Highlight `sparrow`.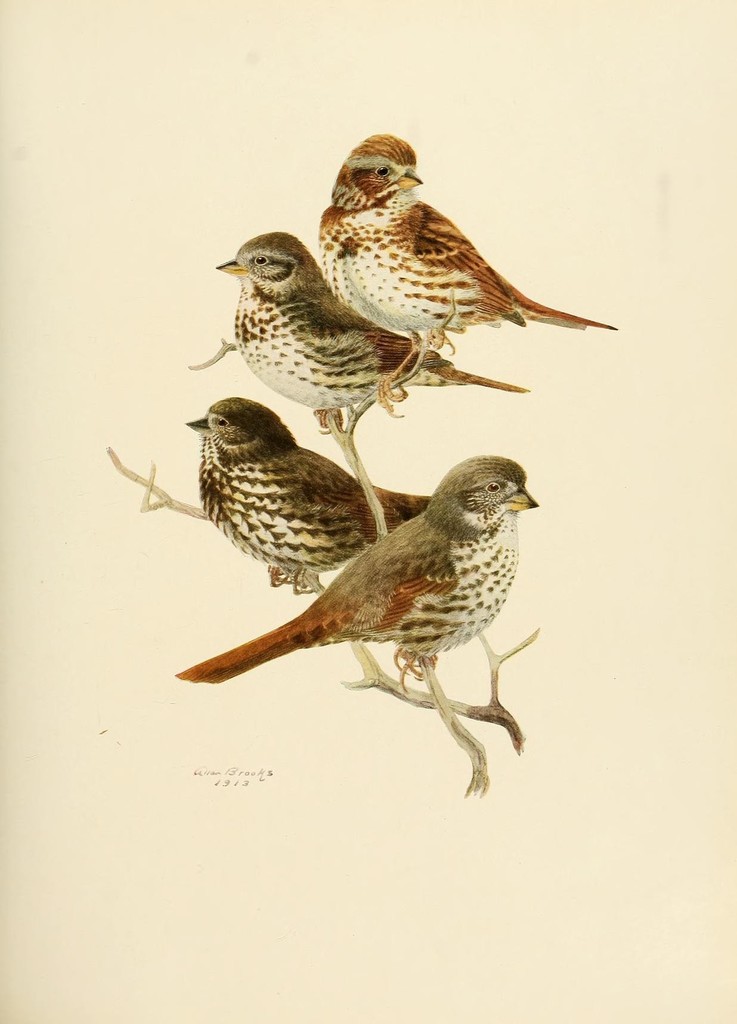
Highlighted region: [x1=185, y1=390, x2=428, y2=593].
